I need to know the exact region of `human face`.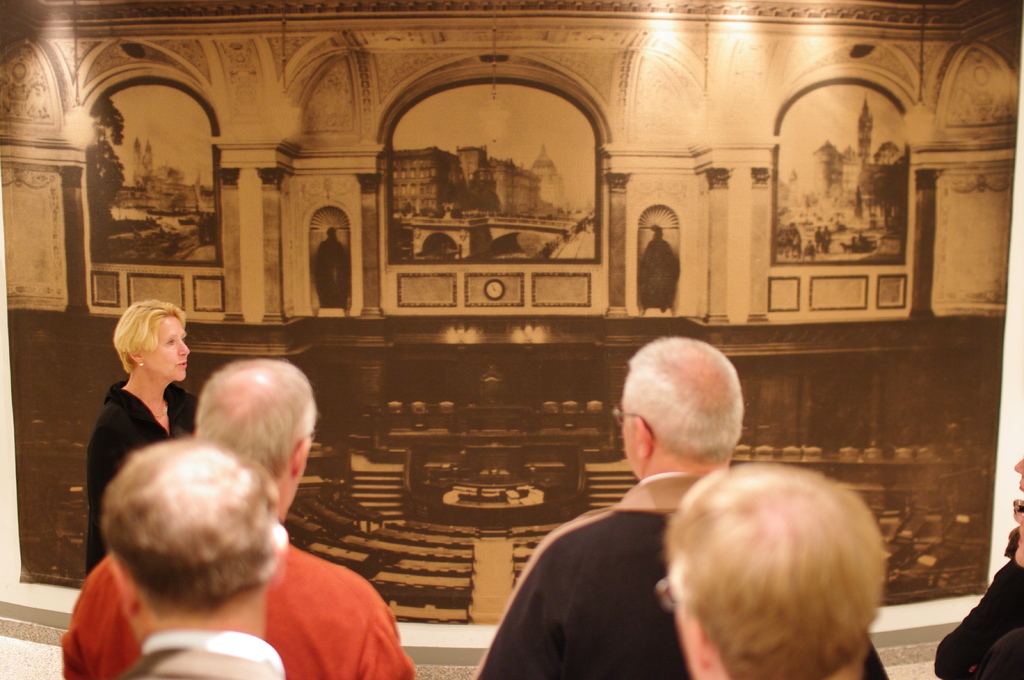
Region: Rect(621, 384, 636, 473).
